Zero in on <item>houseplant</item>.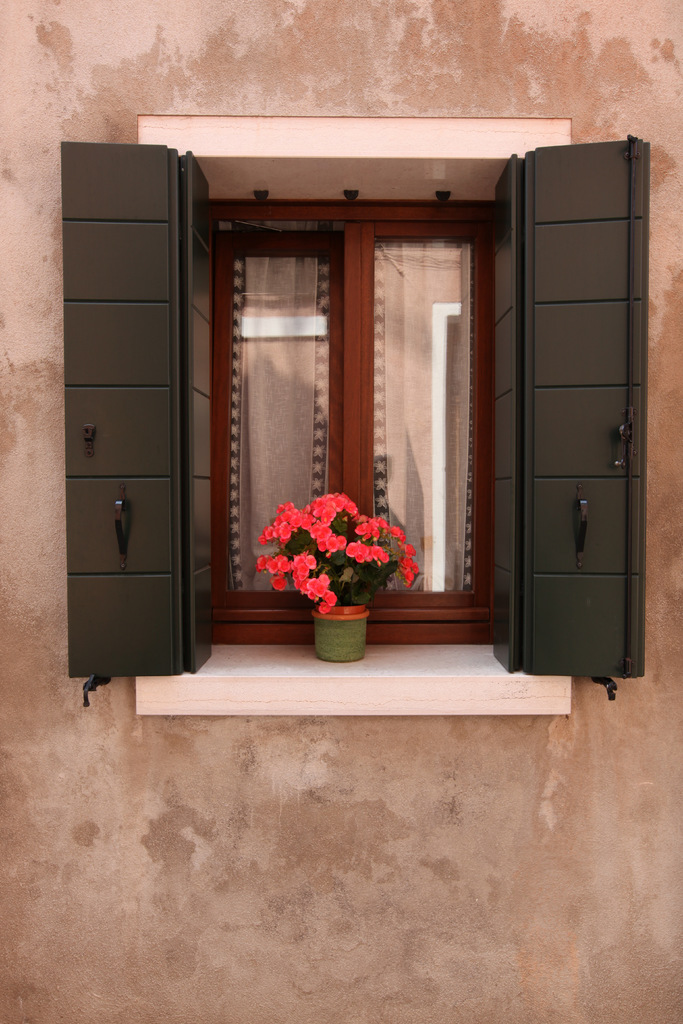
Zeroed in: [251, 488, 420, 661].
